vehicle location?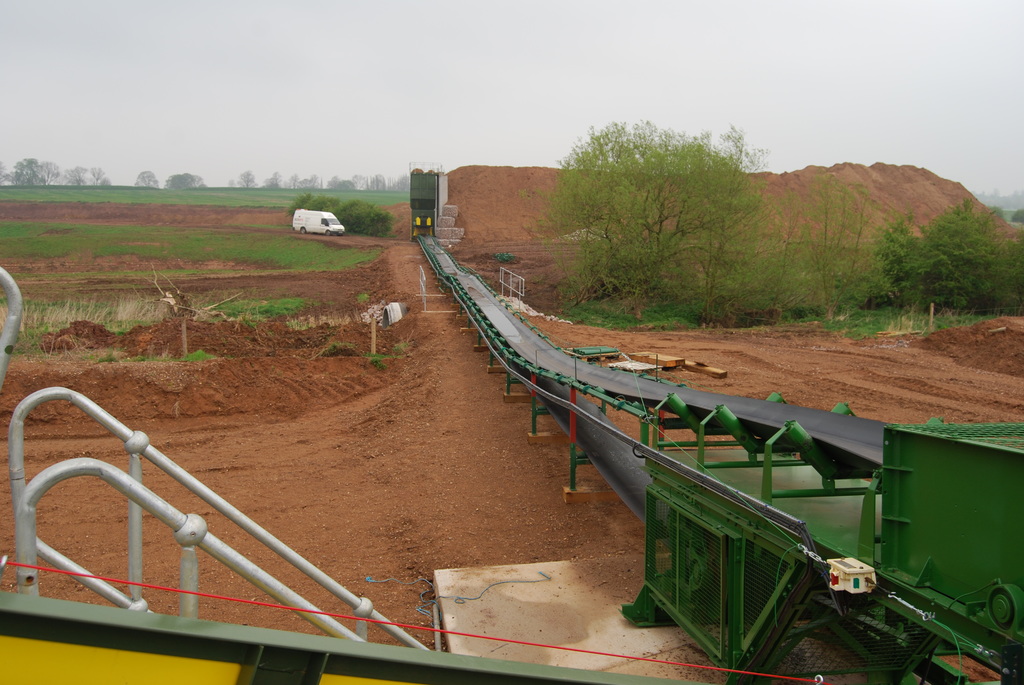
[289,209,342,232]
